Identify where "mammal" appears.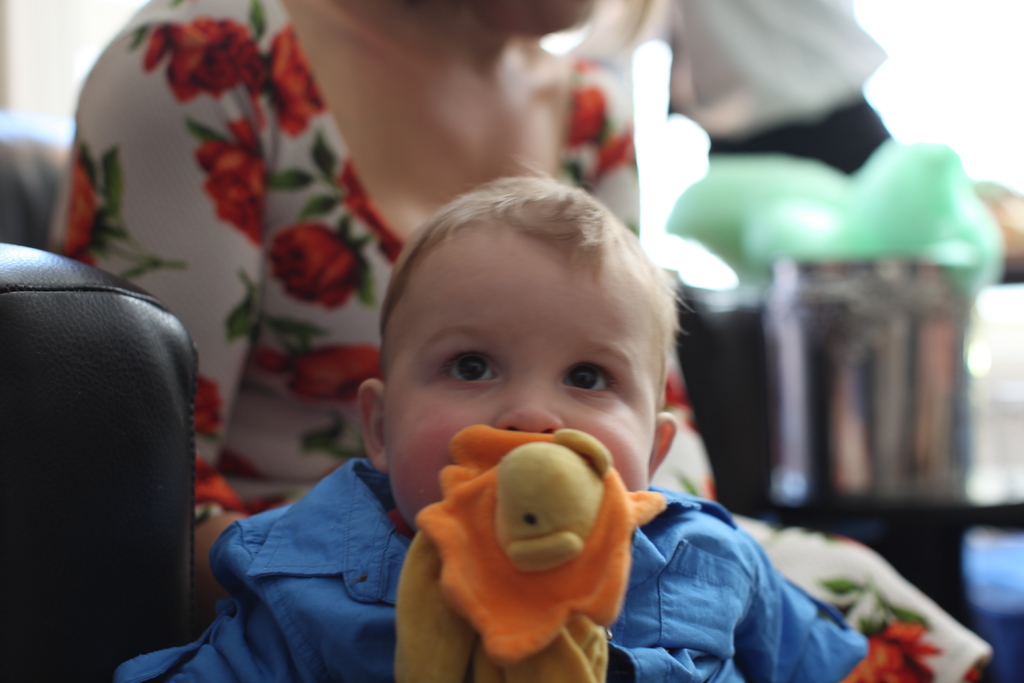
Appears at 29, 0, 988, 682.
